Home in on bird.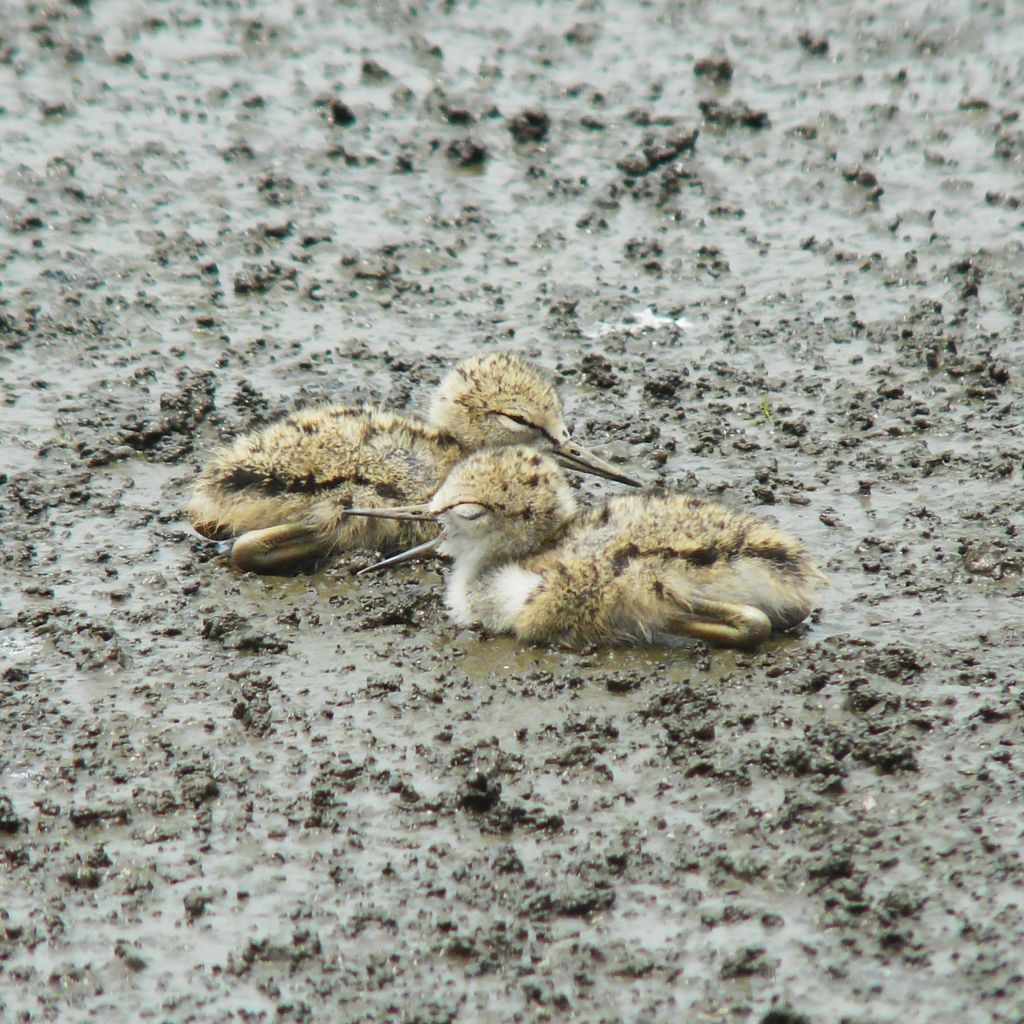
Homed in at (341,444,820,650).
